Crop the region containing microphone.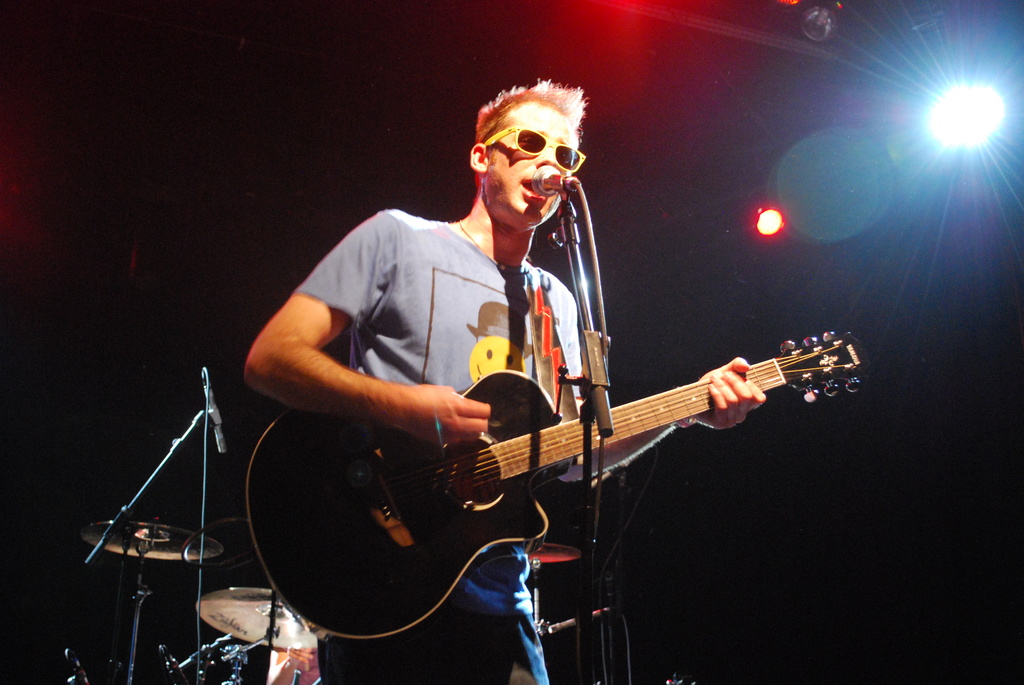
Crop region: left=199, top=358, right=227, bottom=466.
